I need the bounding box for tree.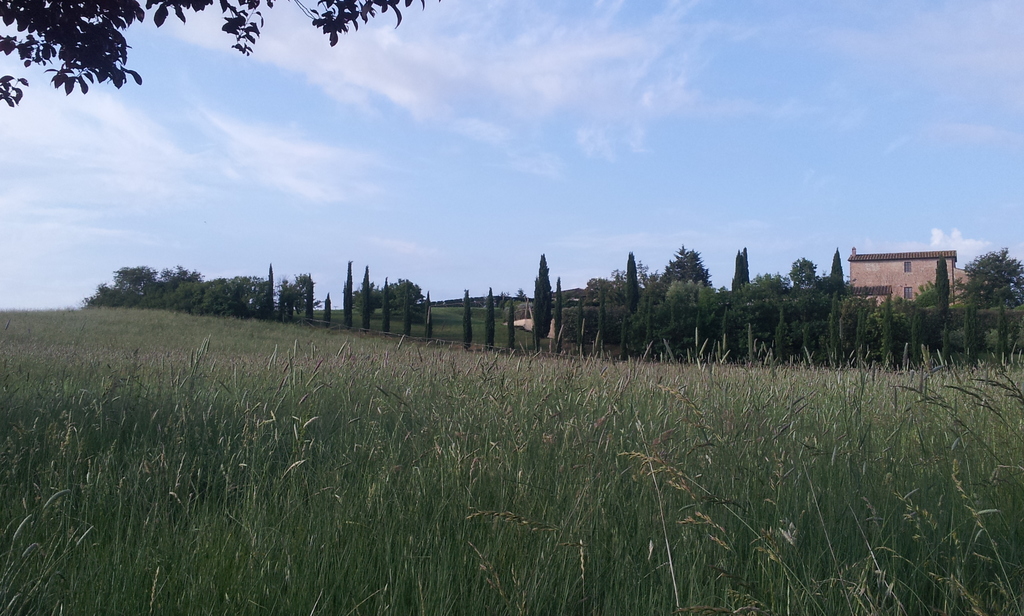
Here it is: 620:243:641:312.
